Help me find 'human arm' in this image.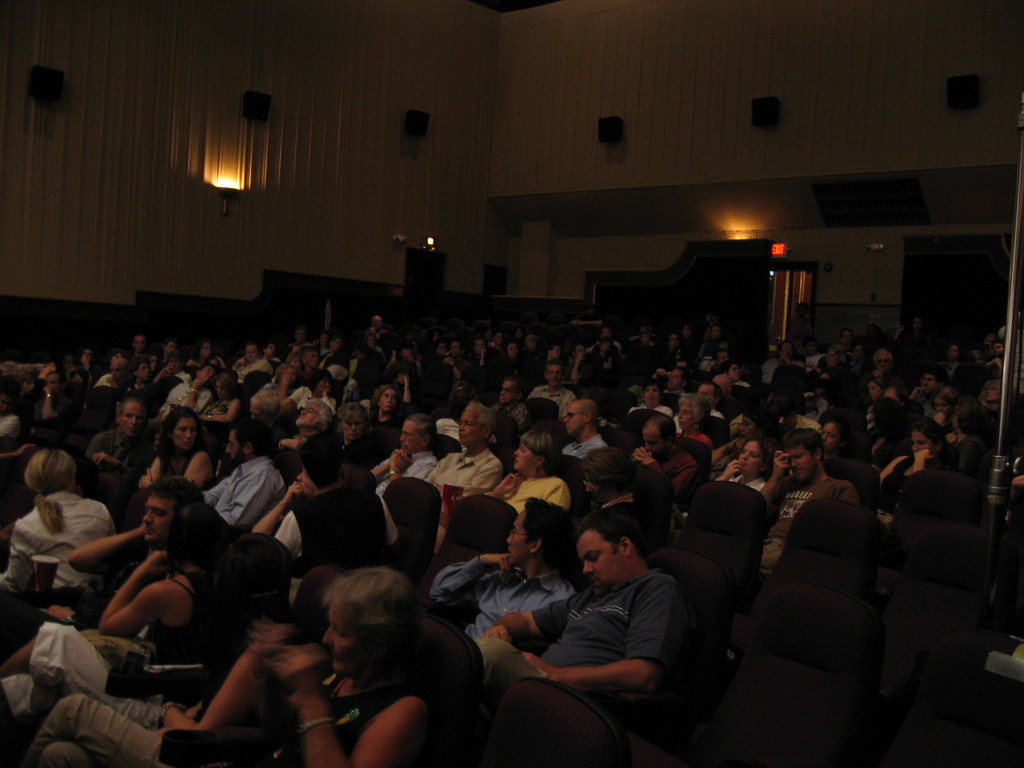
Found it: l=63, t=522, r=145, b=582.
